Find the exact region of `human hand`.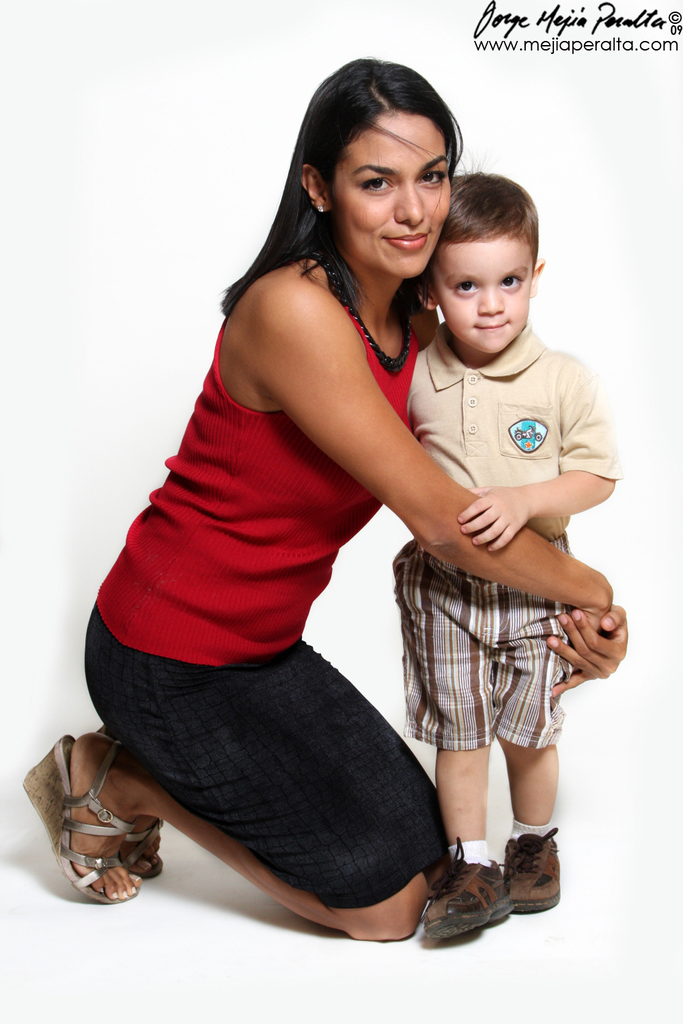
Exact region: bbox=[545, 597, 627, 694].
